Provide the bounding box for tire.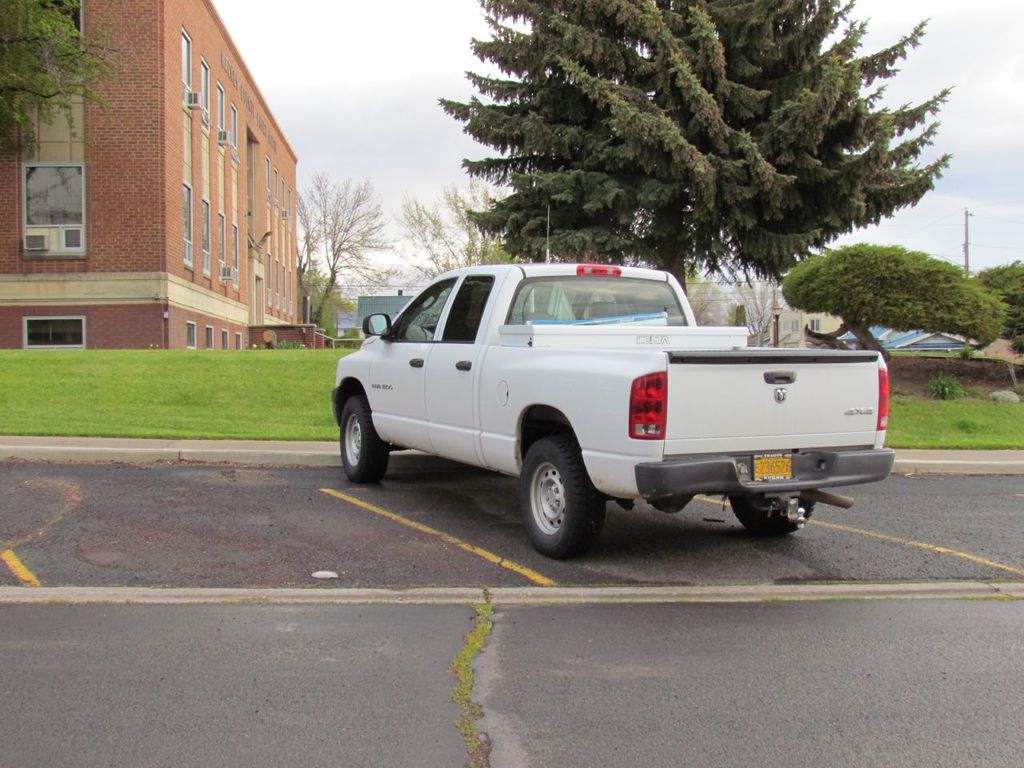
[left=338, top=395, right=389, bottom=485].
